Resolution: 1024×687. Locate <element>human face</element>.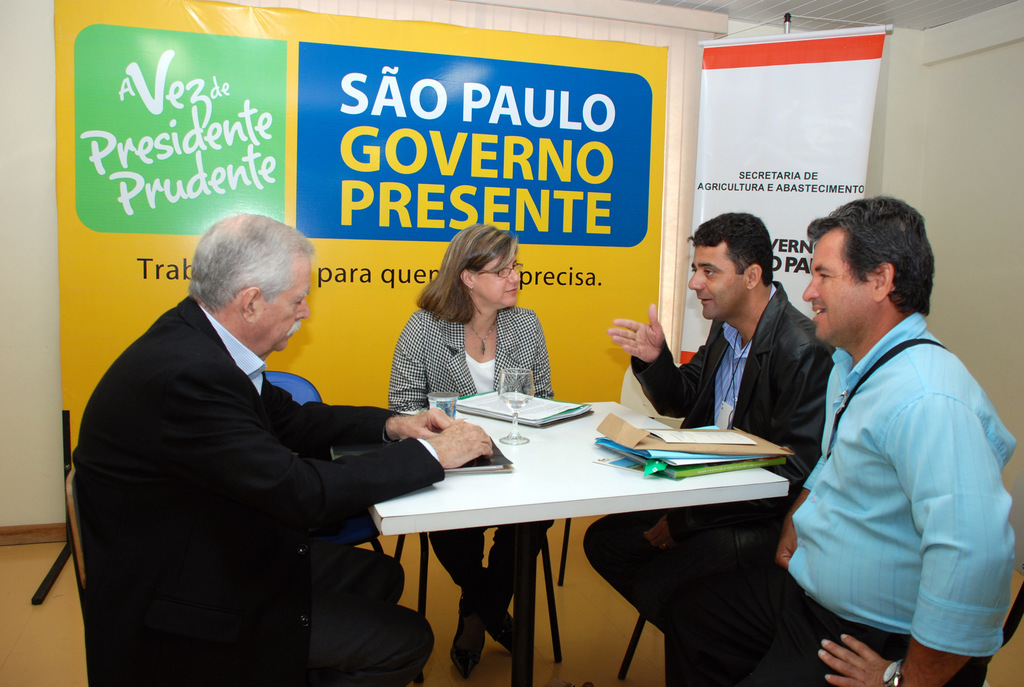
crop(689, 249, 742, 315).
